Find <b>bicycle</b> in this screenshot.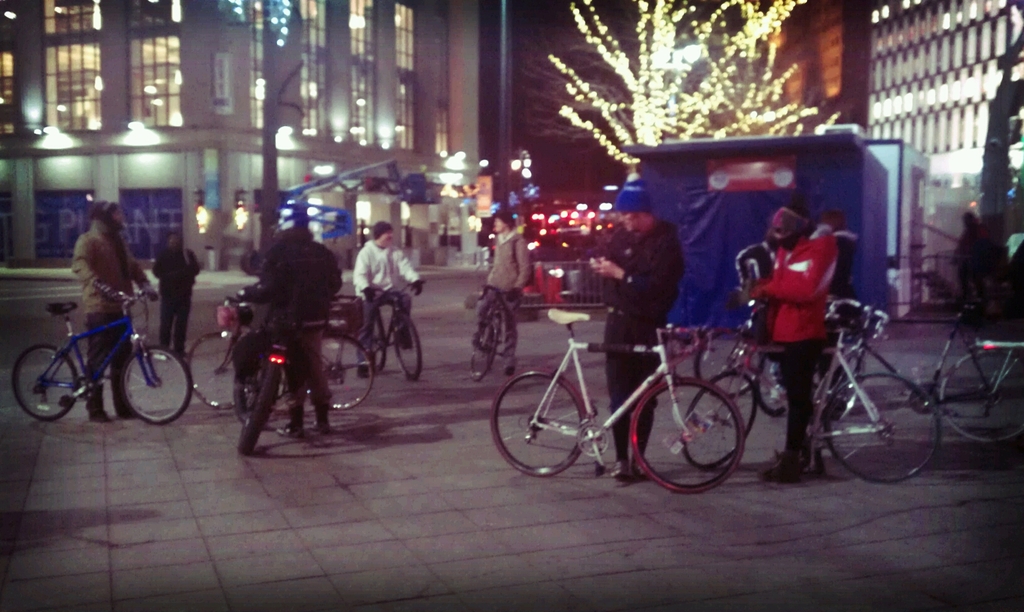
The bounding box for <b>bicycle</b> is rect(187, 280, 376, 409).
